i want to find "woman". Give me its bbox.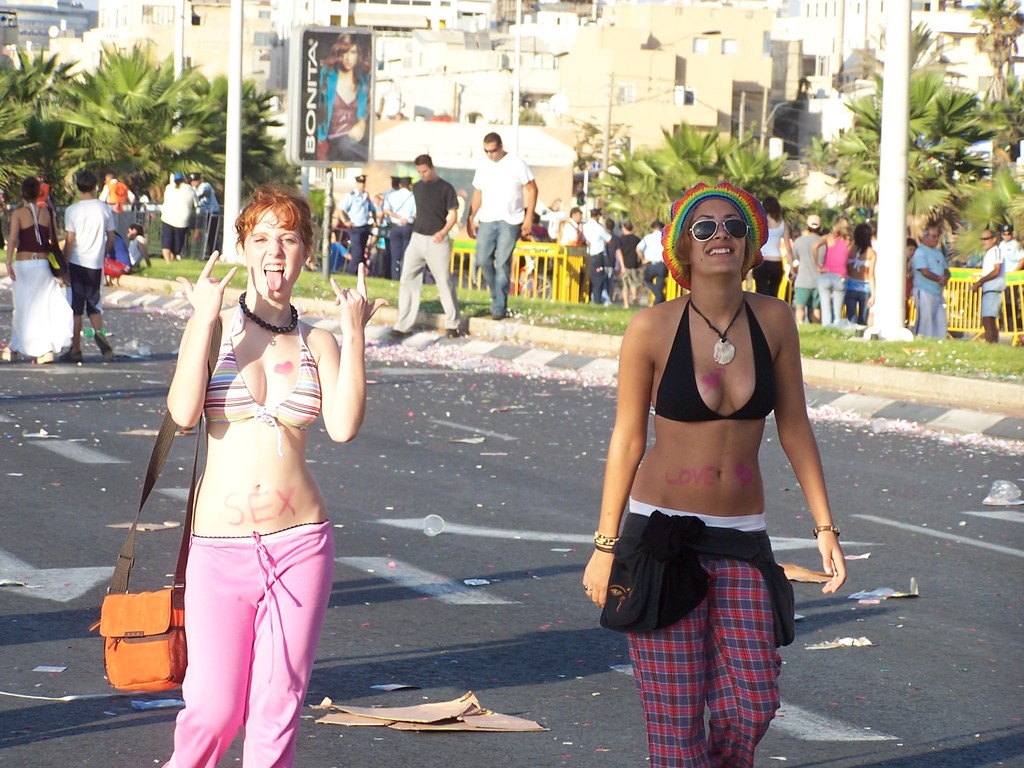
Rect(0, 181, 74, 363).
